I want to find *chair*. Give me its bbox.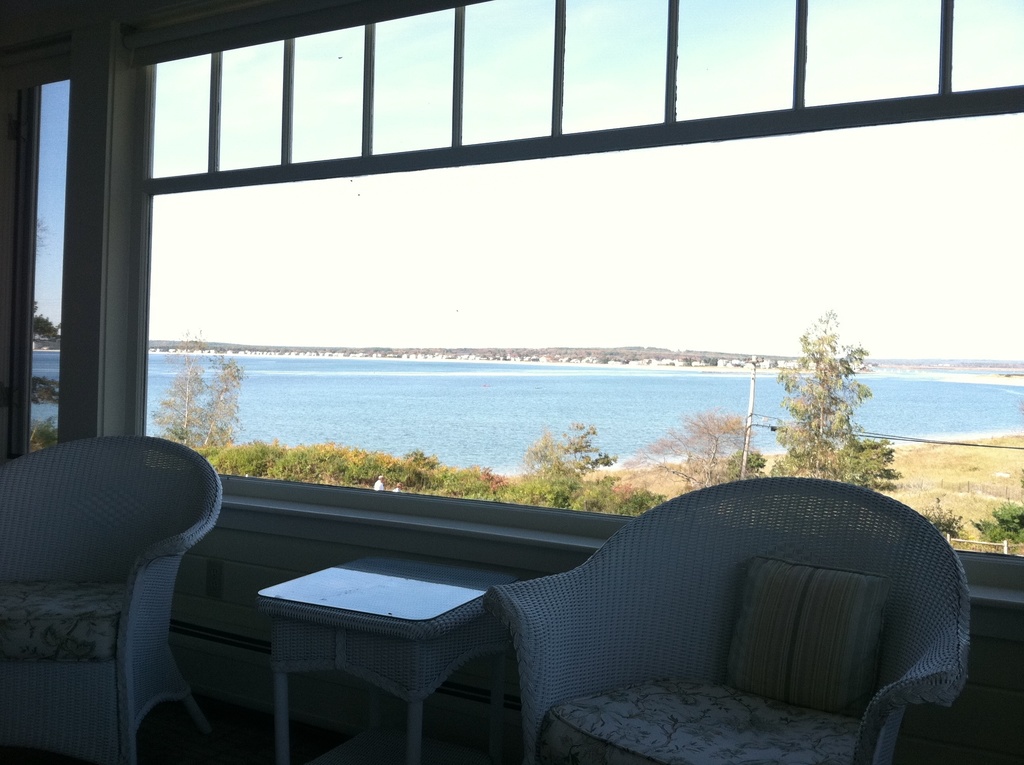
[0, 412, 235, 760].
